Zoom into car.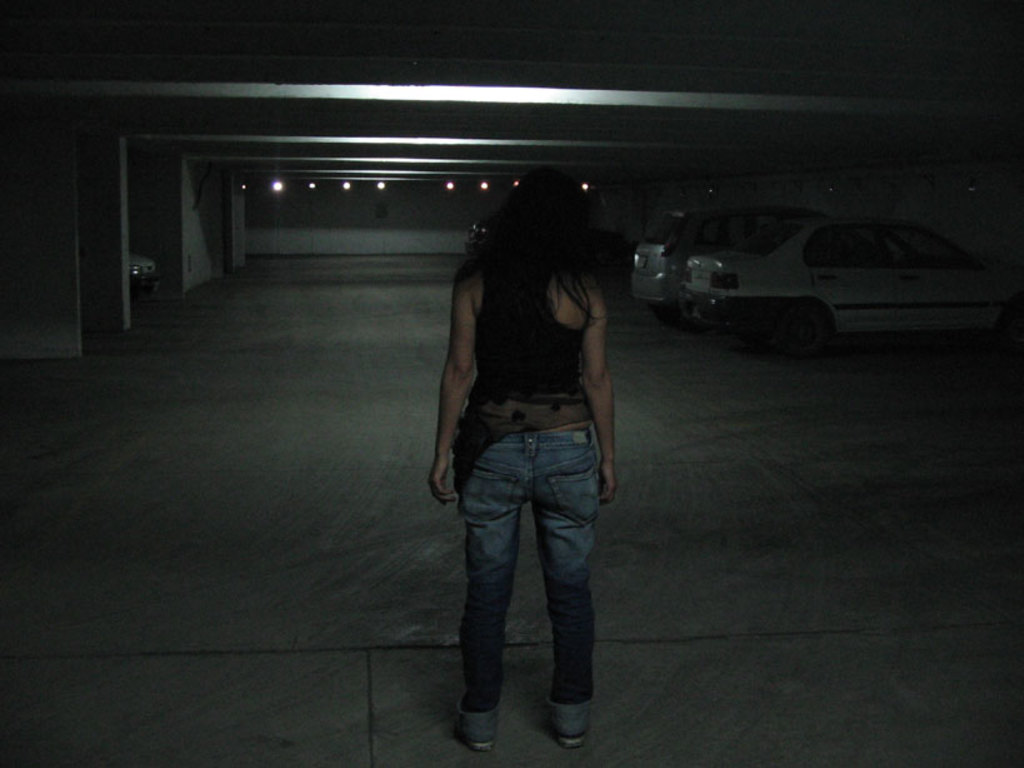
Zoom target: {"left": 681, "top": 214, "right": 995, "bottom": 354}.
